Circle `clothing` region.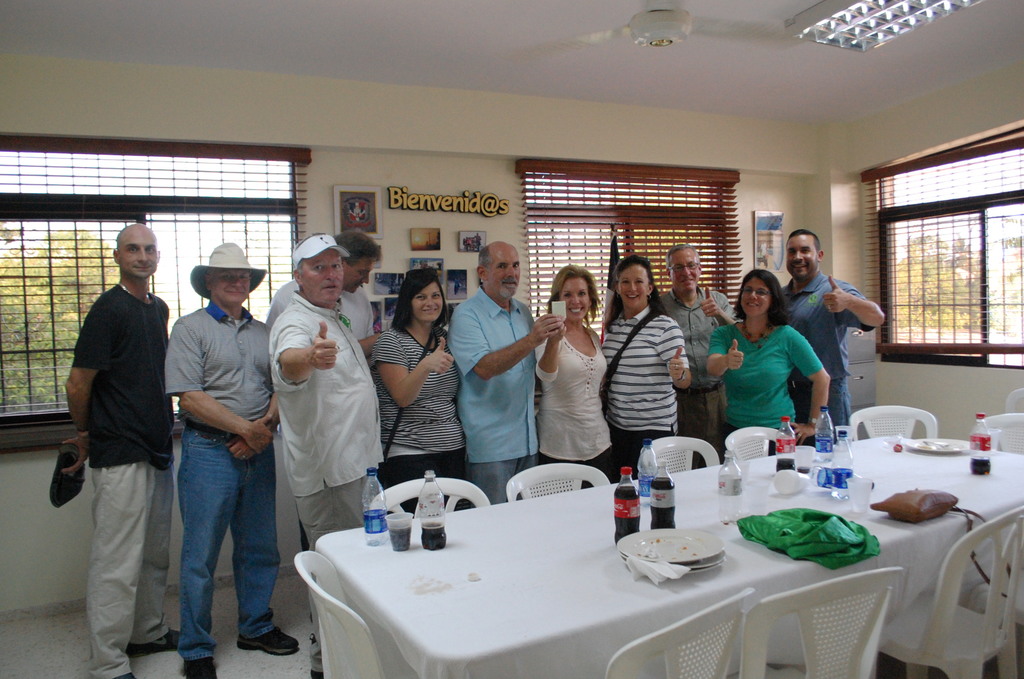
Region: 371/325/463/451.
